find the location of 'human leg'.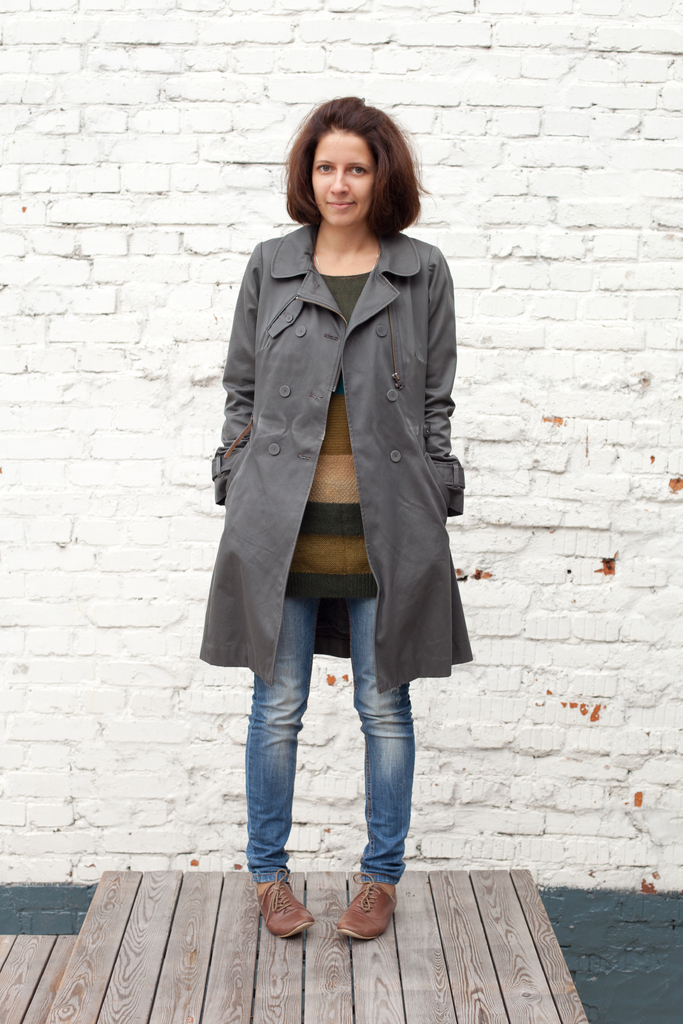
Location: (left=331, top=601, right=413, bottom=942).
